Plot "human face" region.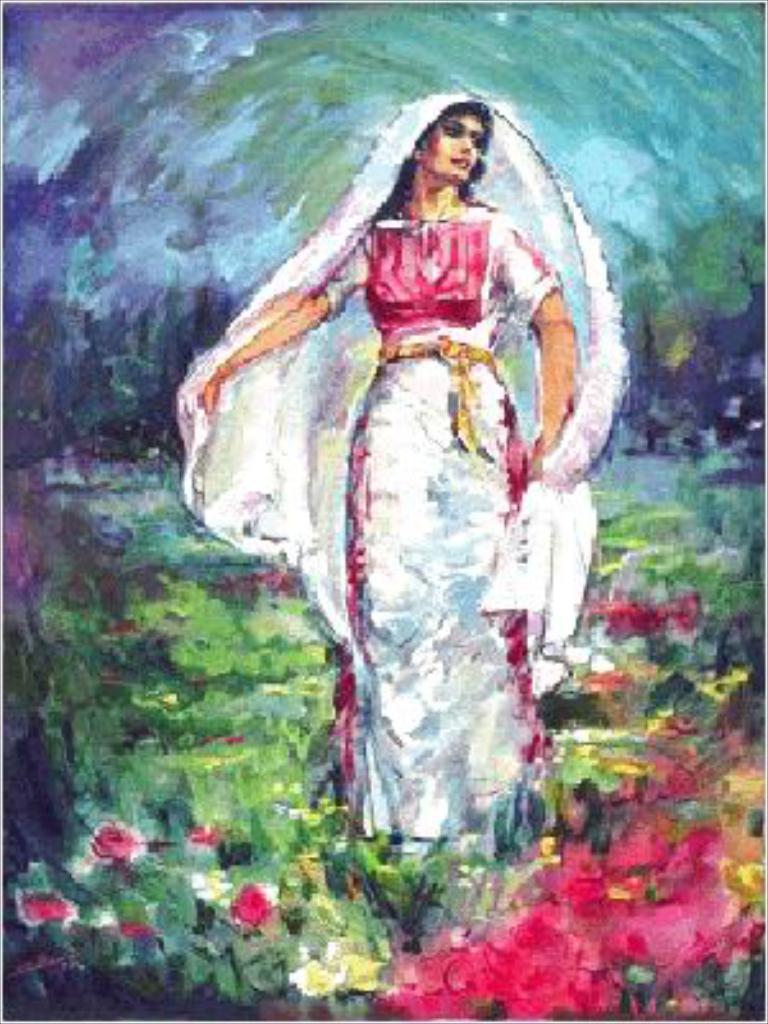
Plotted at x1=417, y1=108, x2=486, y2=184.
